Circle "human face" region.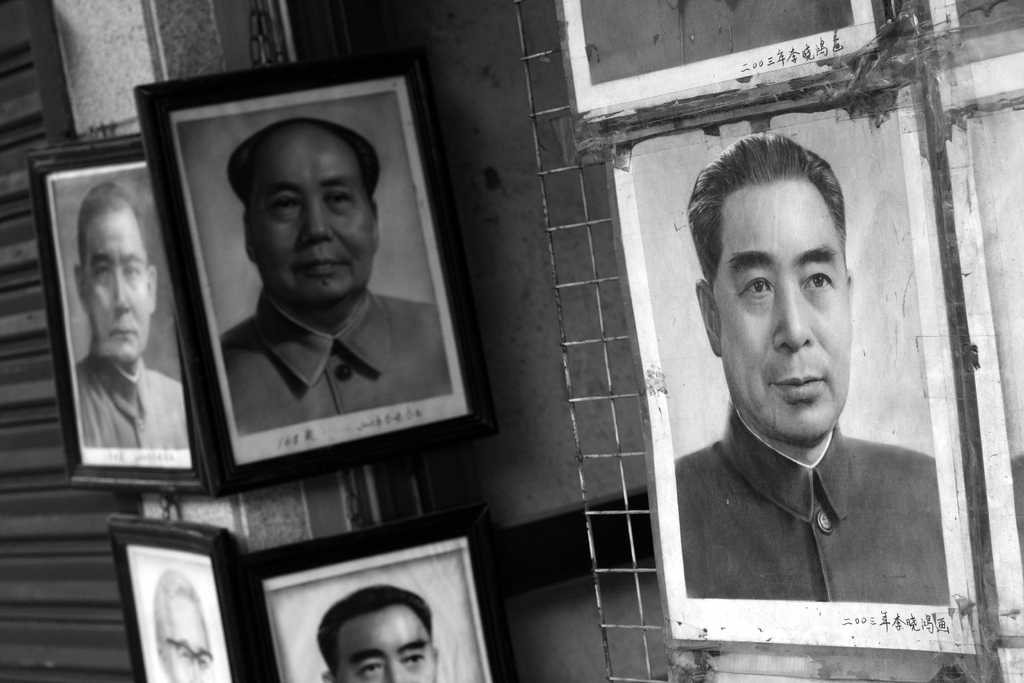
Region: bbox(86, 218, 152, 366).
